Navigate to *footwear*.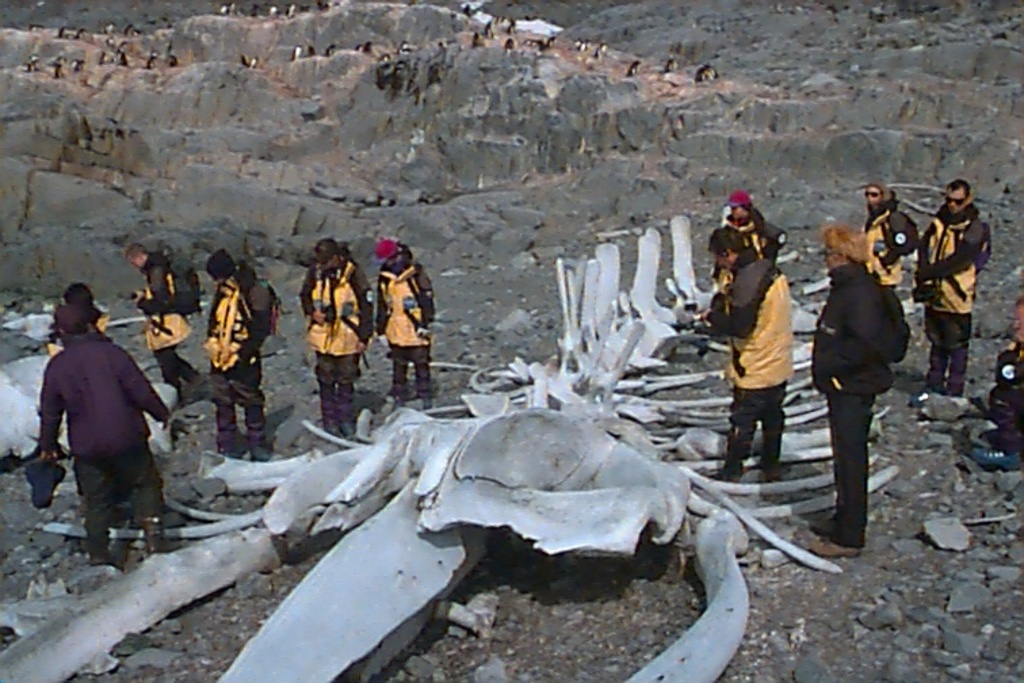
Navigation target: detection(341, 423, 356, 439).
